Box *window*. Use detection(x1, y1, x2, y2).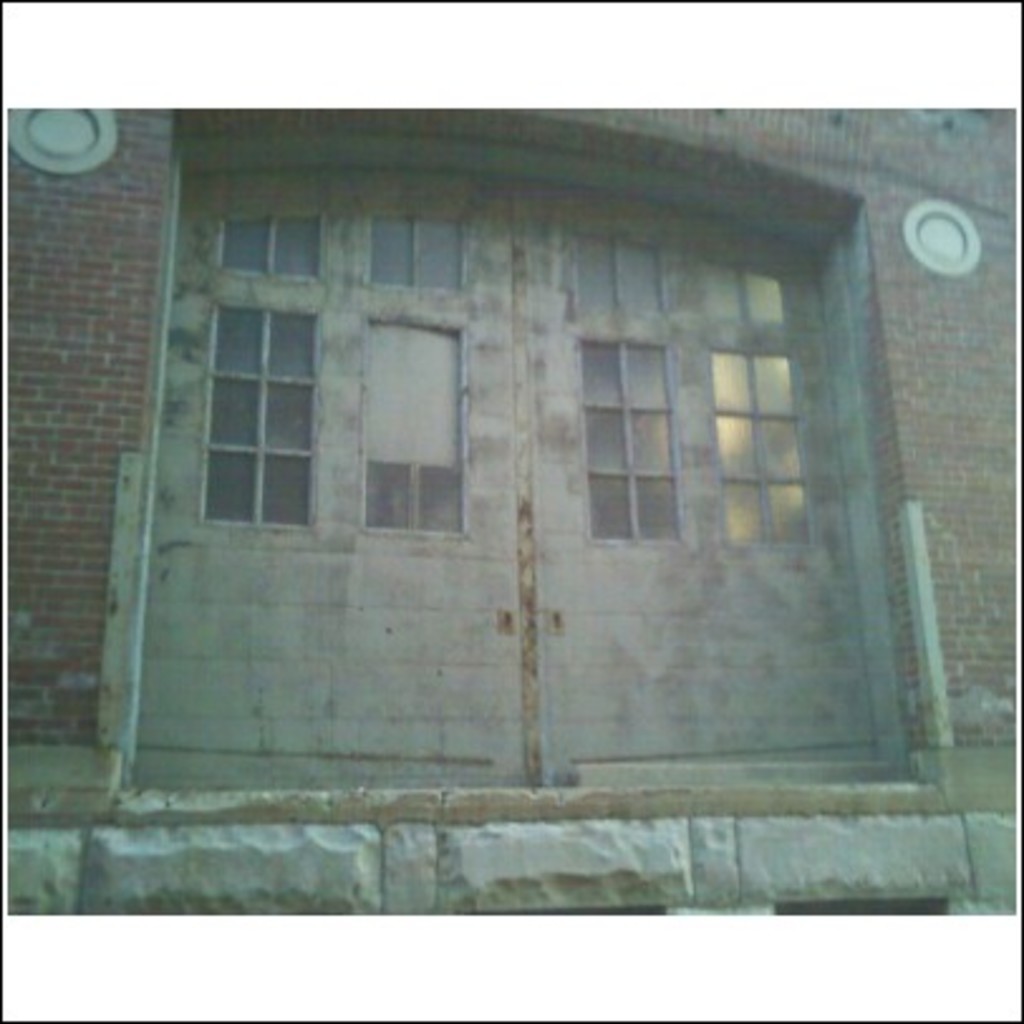
detection(578, 230, 686, 545).
